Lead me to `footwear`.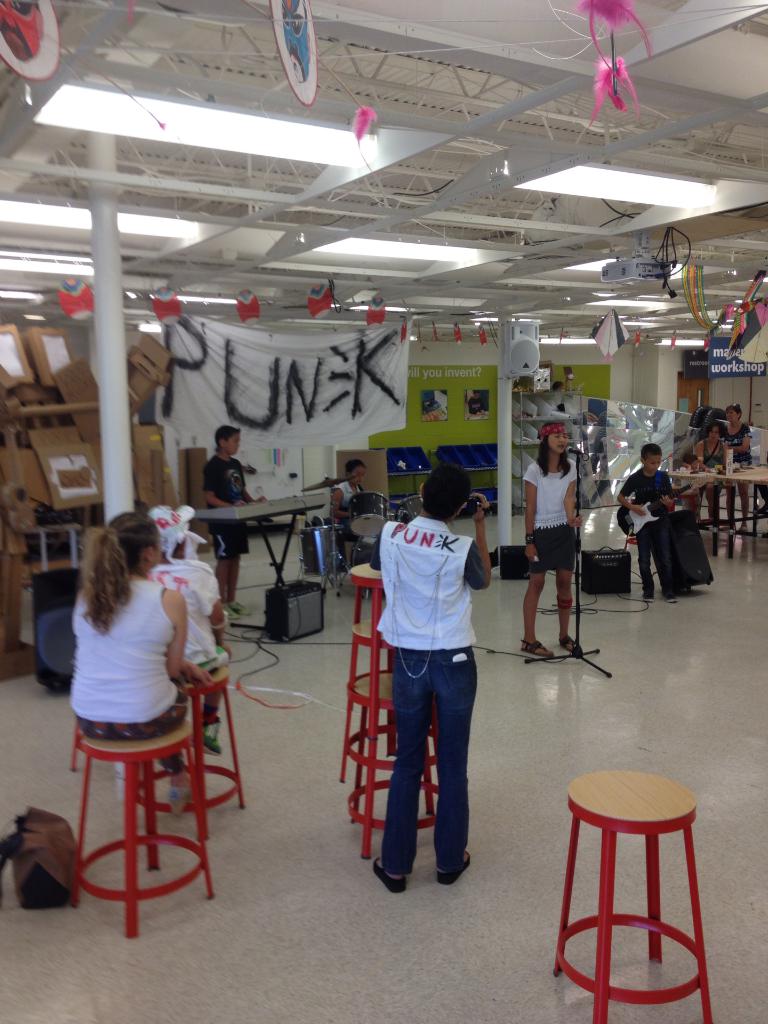
Lead to {"x1": 230, "y1": 601, "x2": 251, "y2": 617}.
